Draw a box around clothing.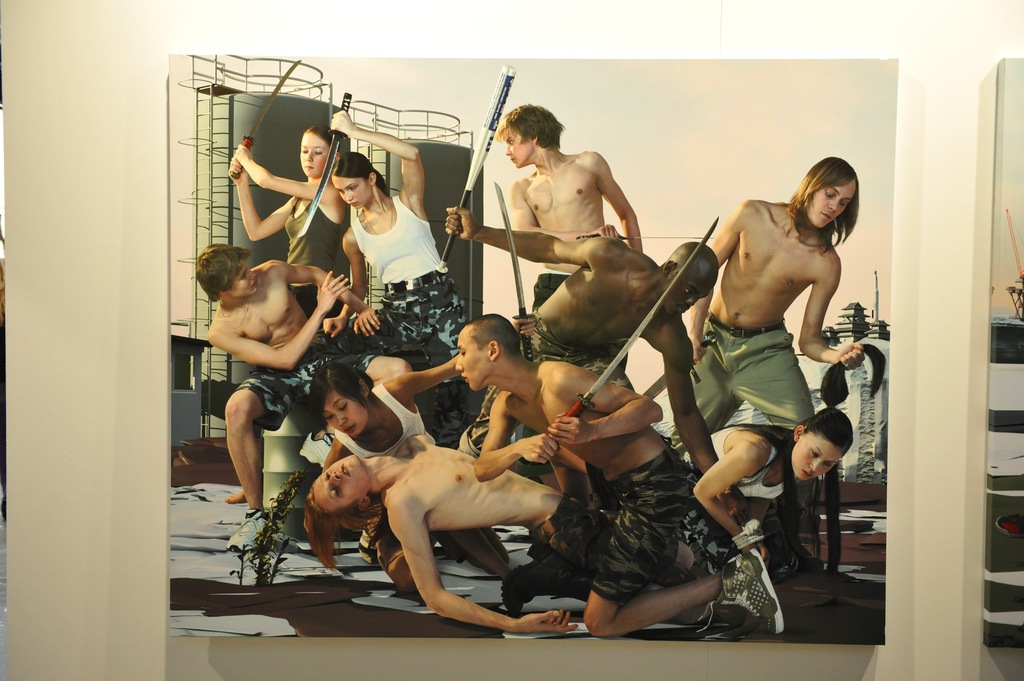
crop(686, 424, 787, 500).
